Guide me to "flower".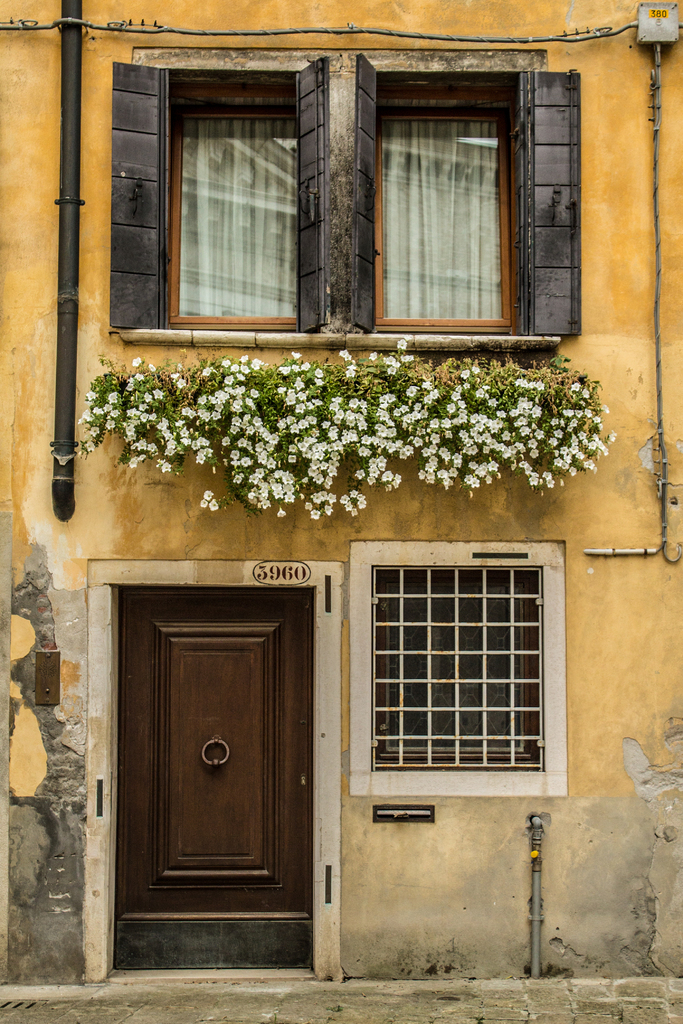
Guidance: bbox=(131, 354, 140, 365).
